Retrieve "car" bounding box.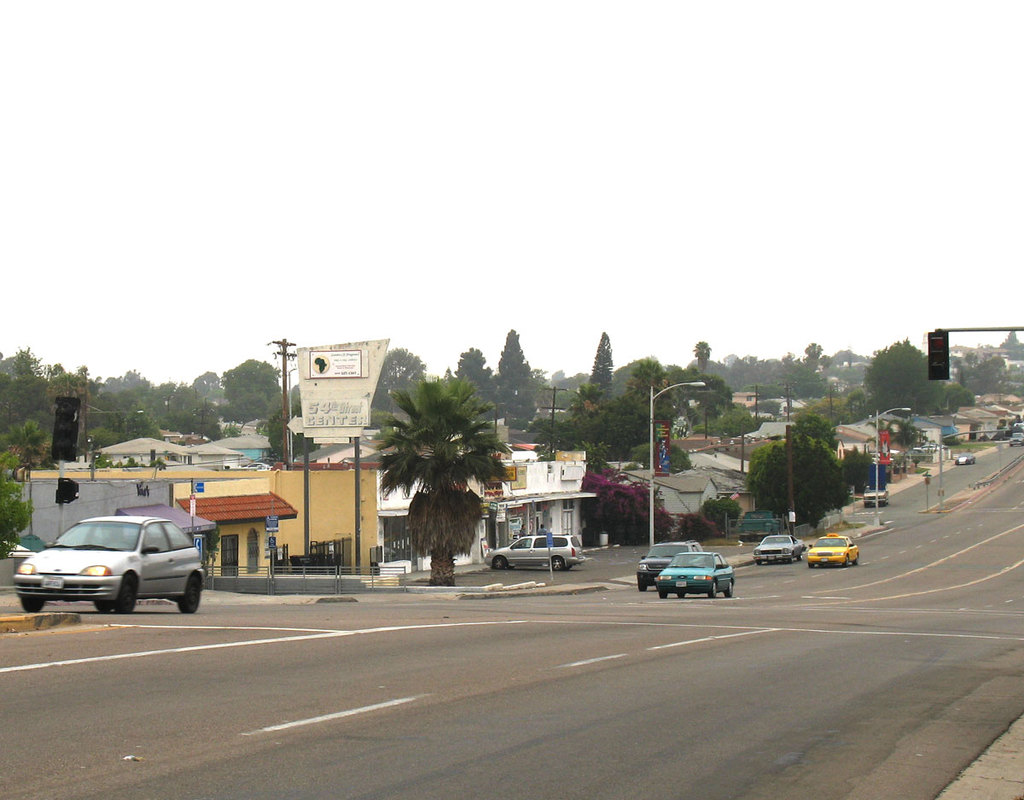
Bounding box: left=756, top=535, right=805, bottom=568.
